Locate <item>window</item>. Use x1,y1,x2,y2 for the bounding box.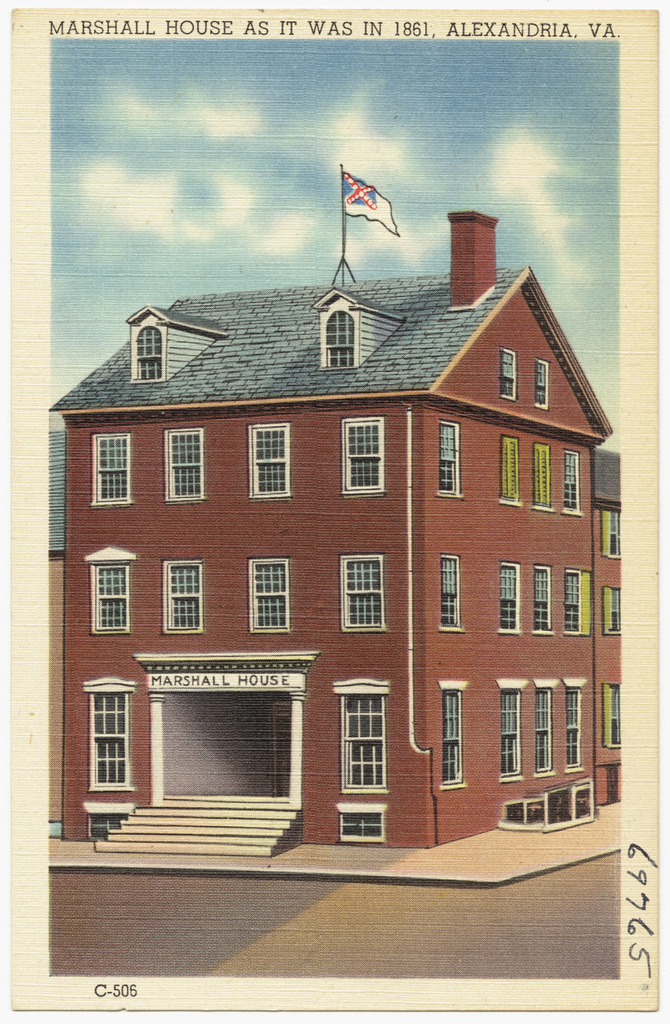
245,421,292,503.
